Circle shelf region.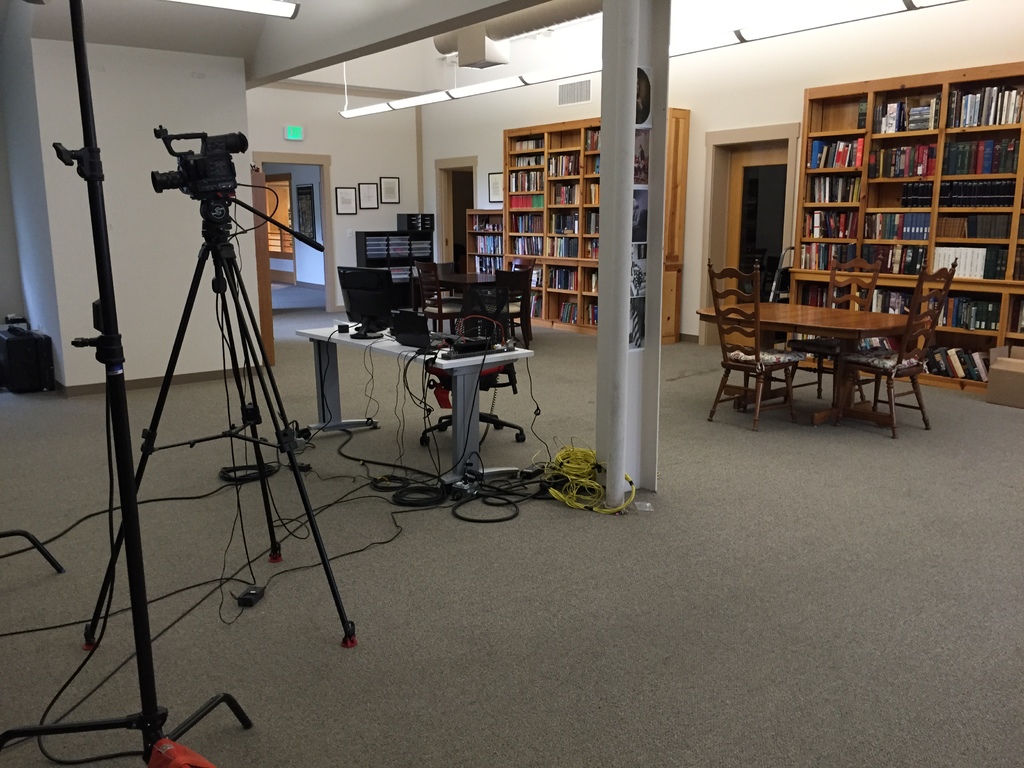
Region: detection(788, 75, 1023, 396).
